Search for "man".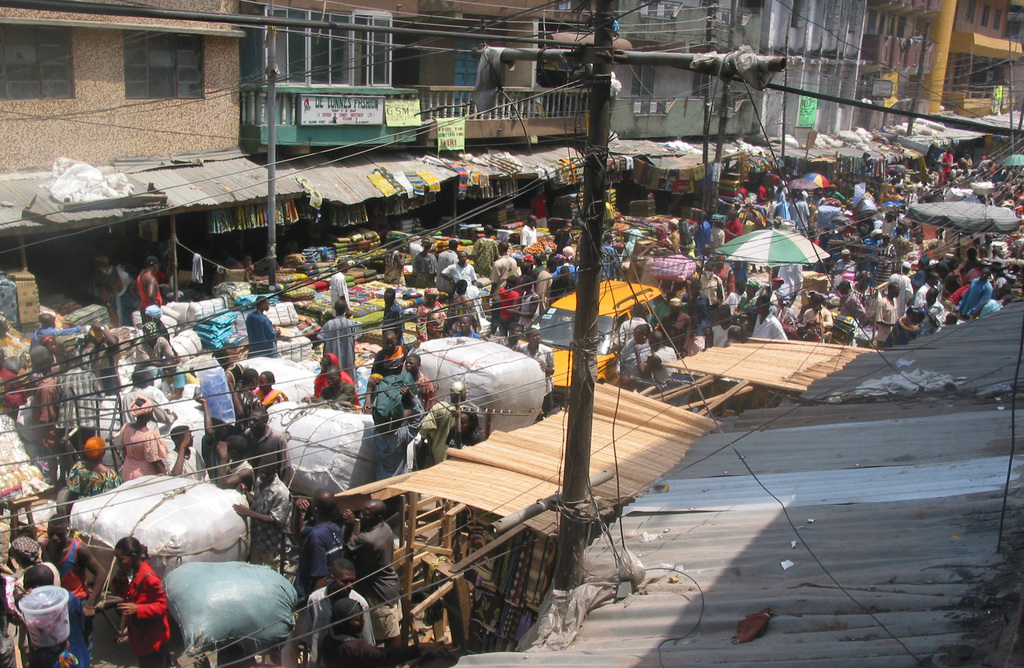
Found at <region>874, 281, 897, 348</region>.
